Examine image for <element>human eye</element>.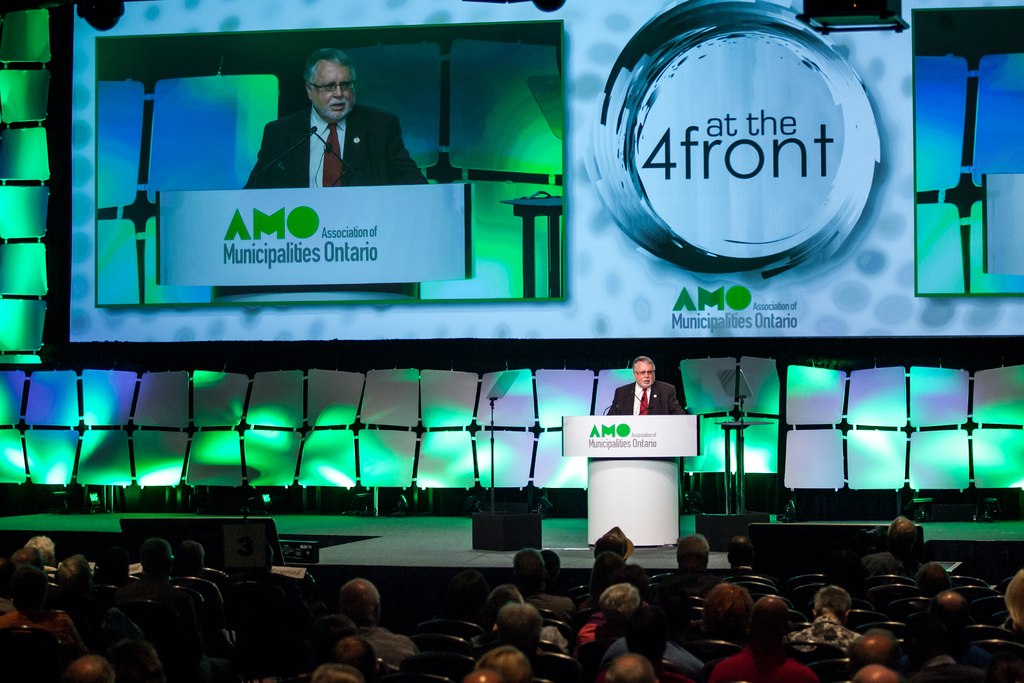
Examination result: <region>340, 80, 353, 92</region>.
